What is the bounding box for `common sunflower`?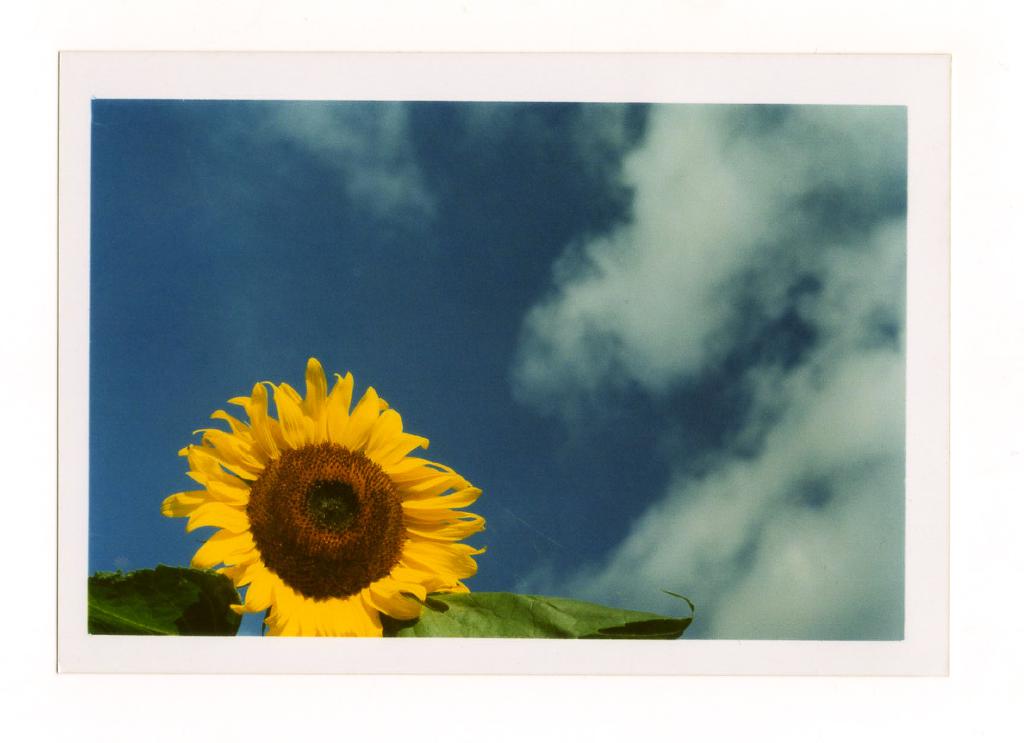
[161, 356, 487, 649].
